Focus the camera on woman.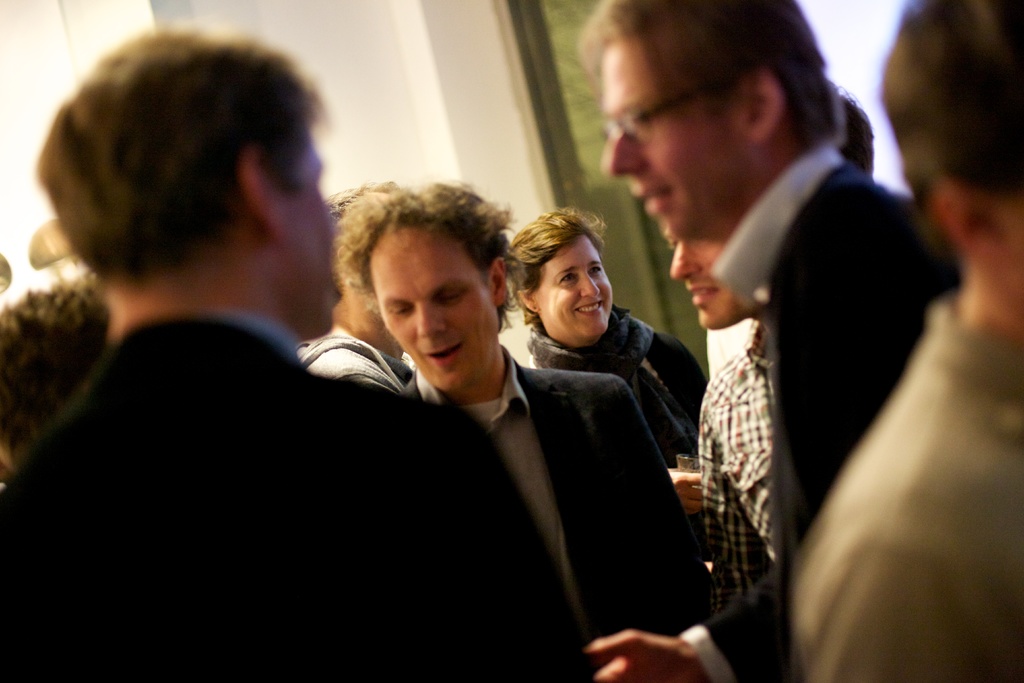
Focus region: 507/207/708/561.
